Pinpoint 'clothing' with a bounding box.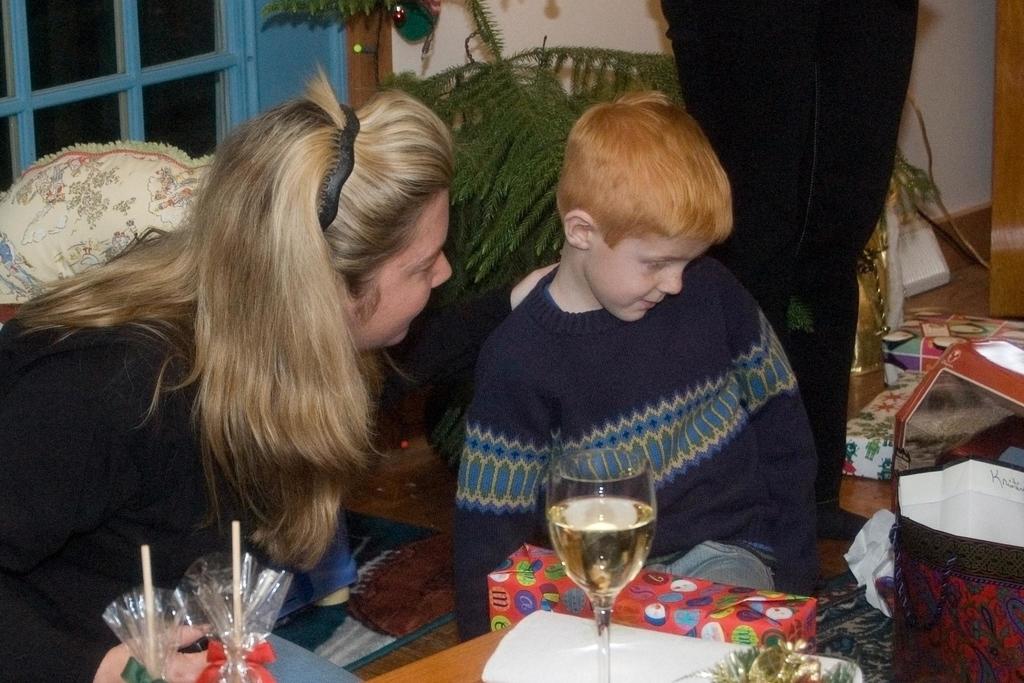
<region>0, 292, 372, 682</region>.
